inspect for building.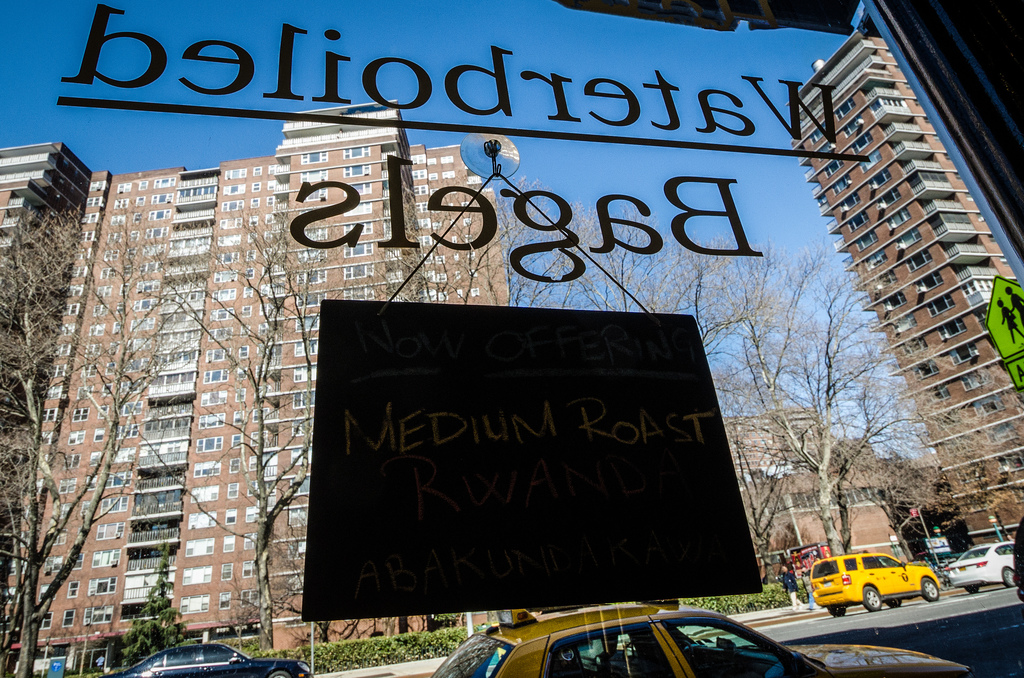
Inspection: bbox=[0, 0, 1023, 677].
